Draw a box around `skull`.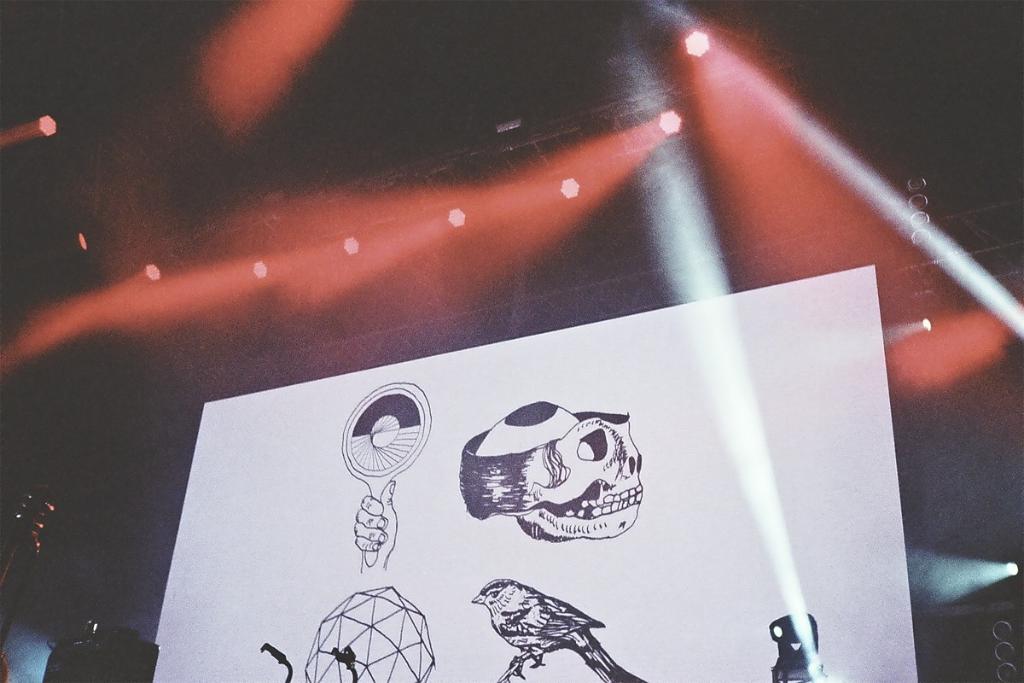
box=[526, 415, 643, 541].
